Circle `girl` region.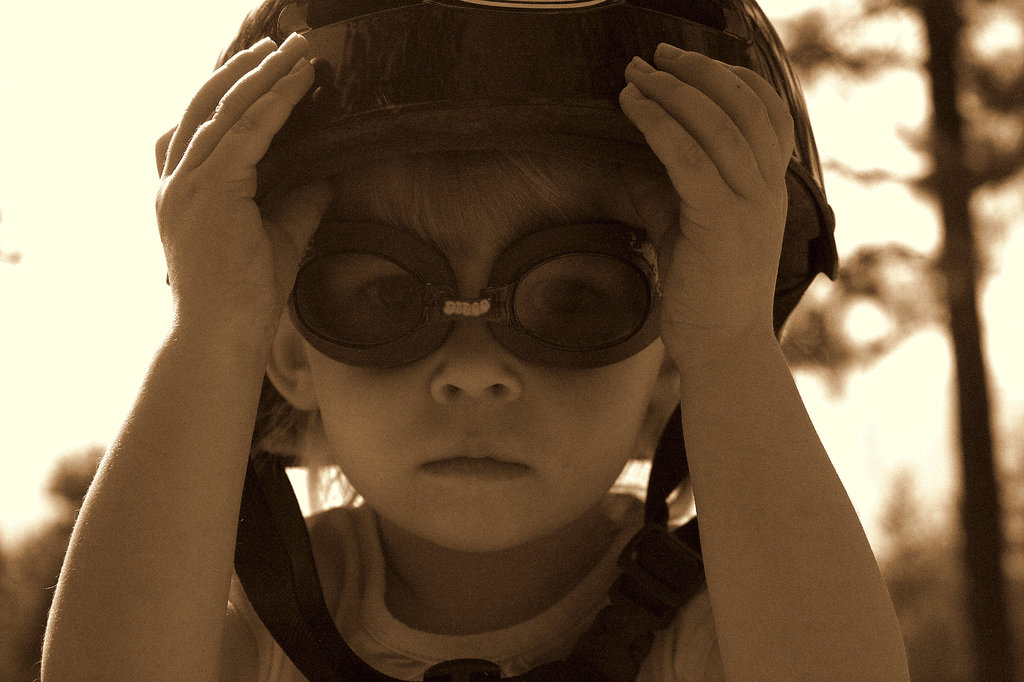
Region: (36, 0, 911, 681).
